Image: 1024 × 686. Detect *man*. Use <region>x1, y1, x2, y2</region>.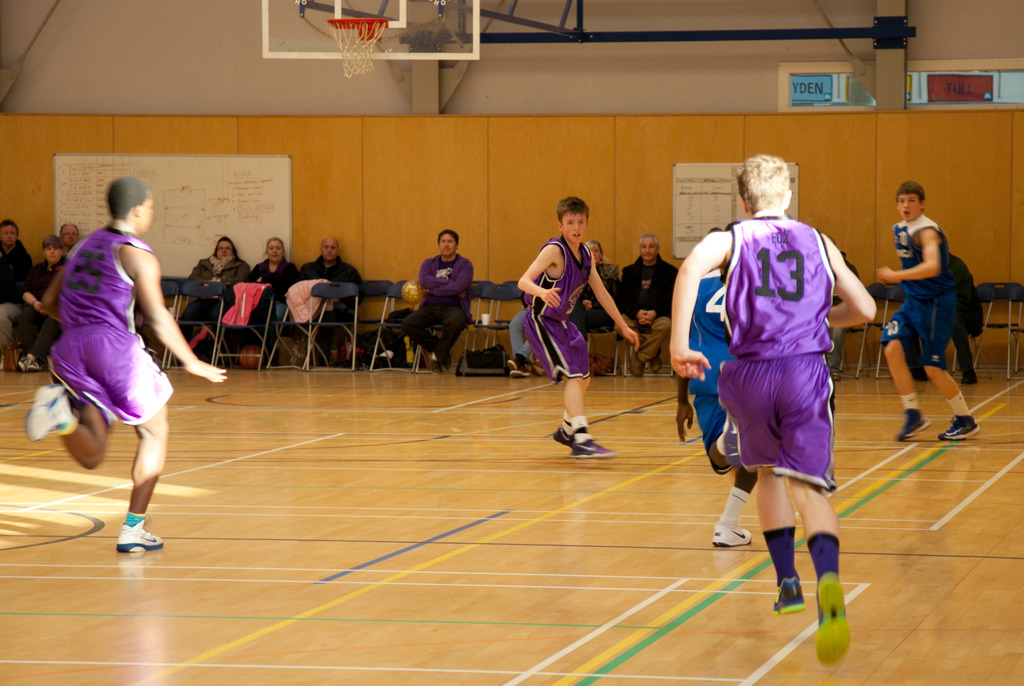
<region>0, 213, 46, 370</region>.
